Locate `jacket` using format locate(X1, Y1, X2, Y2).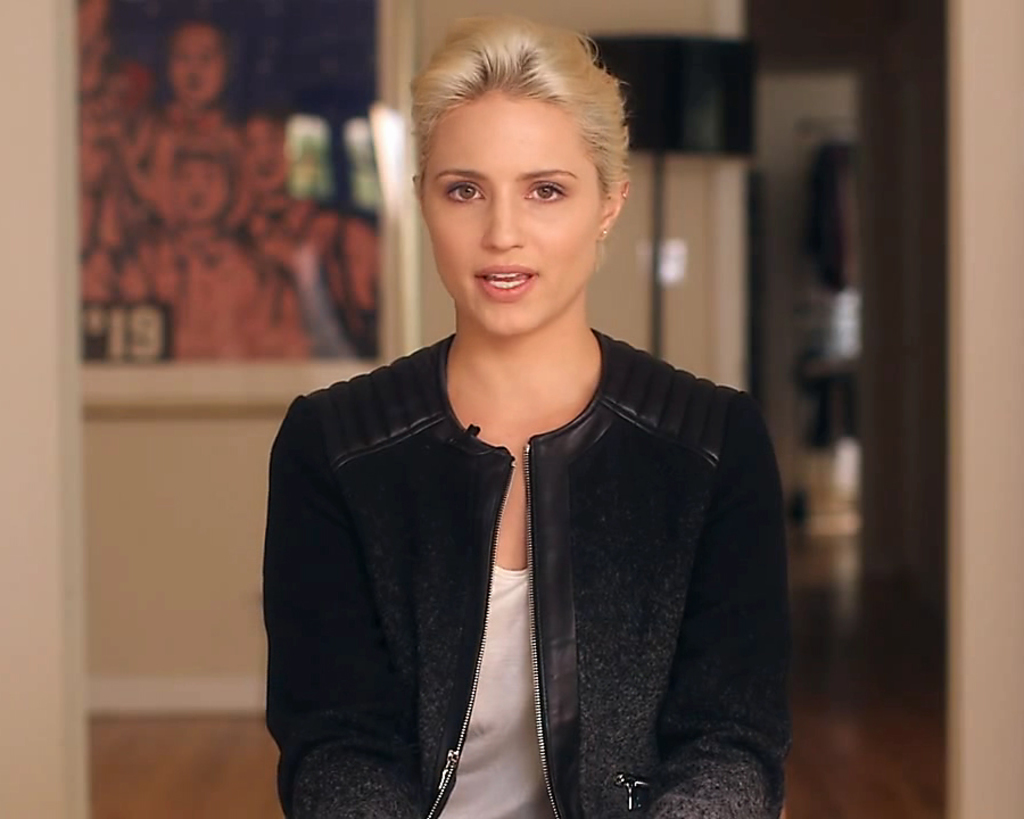
locate(272, 359, 808, 789).
